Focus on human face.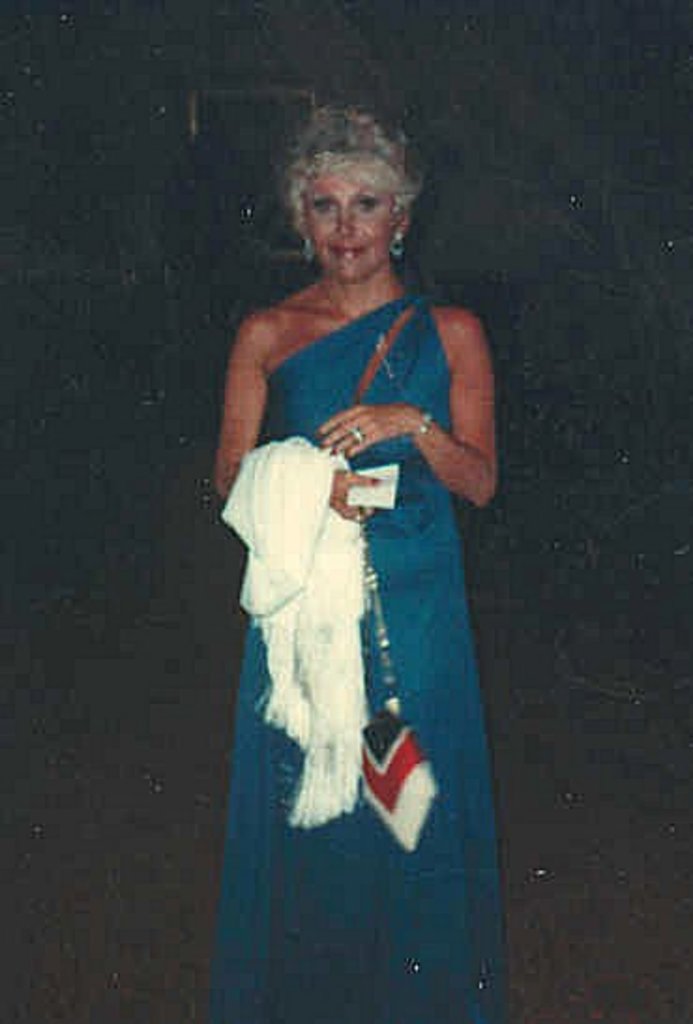
Focused at [left=300, top=174, right=405, bottom=286].
